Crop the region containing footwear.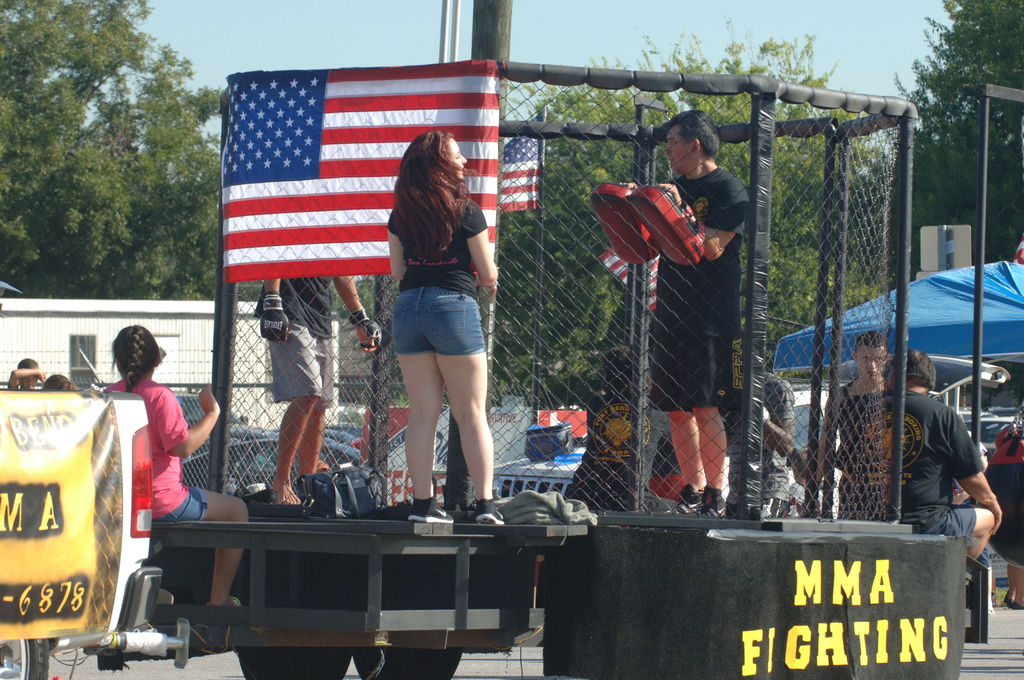
Crop region: [476, 498, 507, 525].
